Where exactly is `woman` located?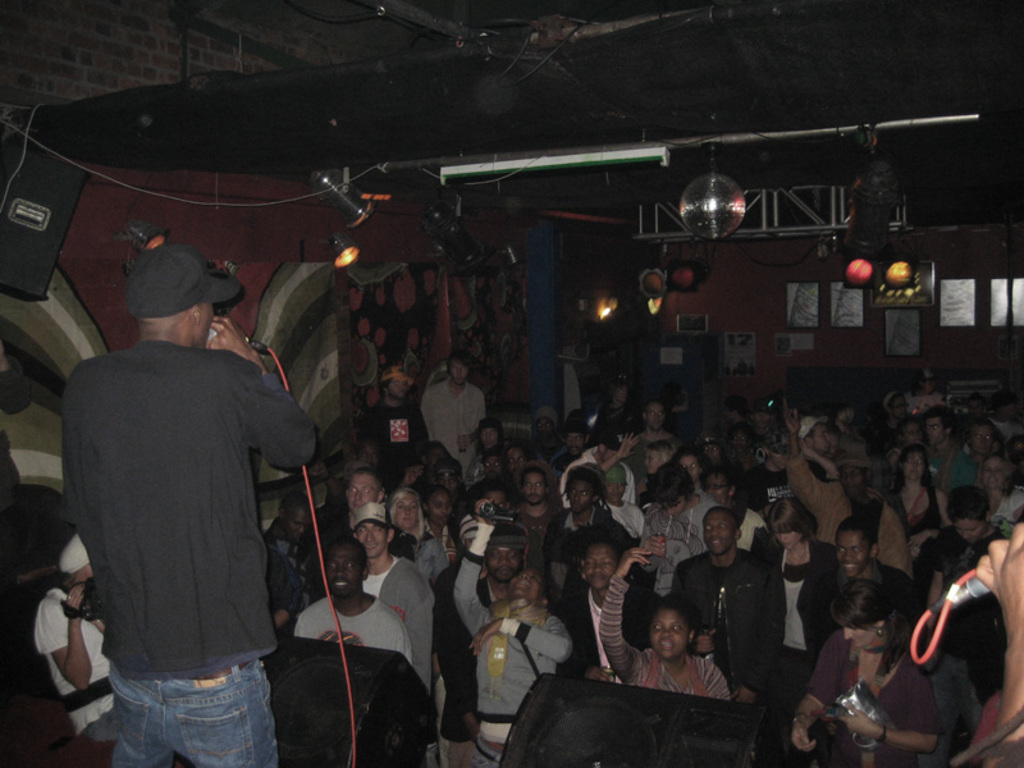
Its bounding box is bbox(603, 545, 736, 705).
